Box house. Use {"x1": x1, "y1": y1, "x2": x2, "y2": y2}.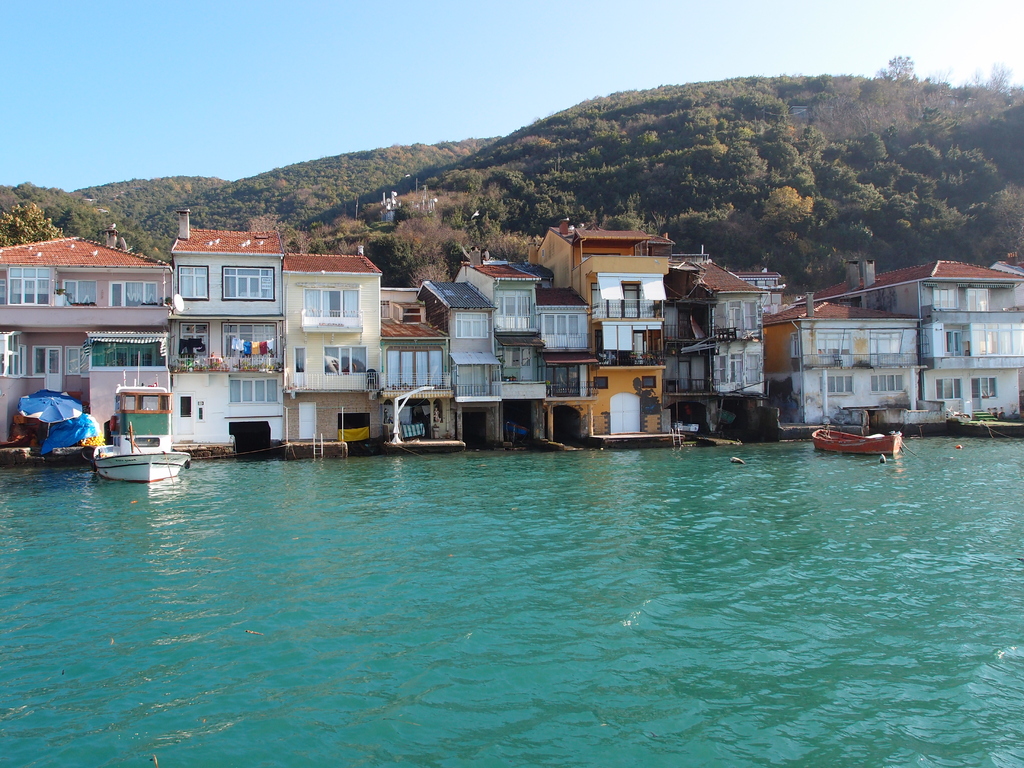
{"x1": 535, "y1": 229, "x2": 668, "y2": 422}.
